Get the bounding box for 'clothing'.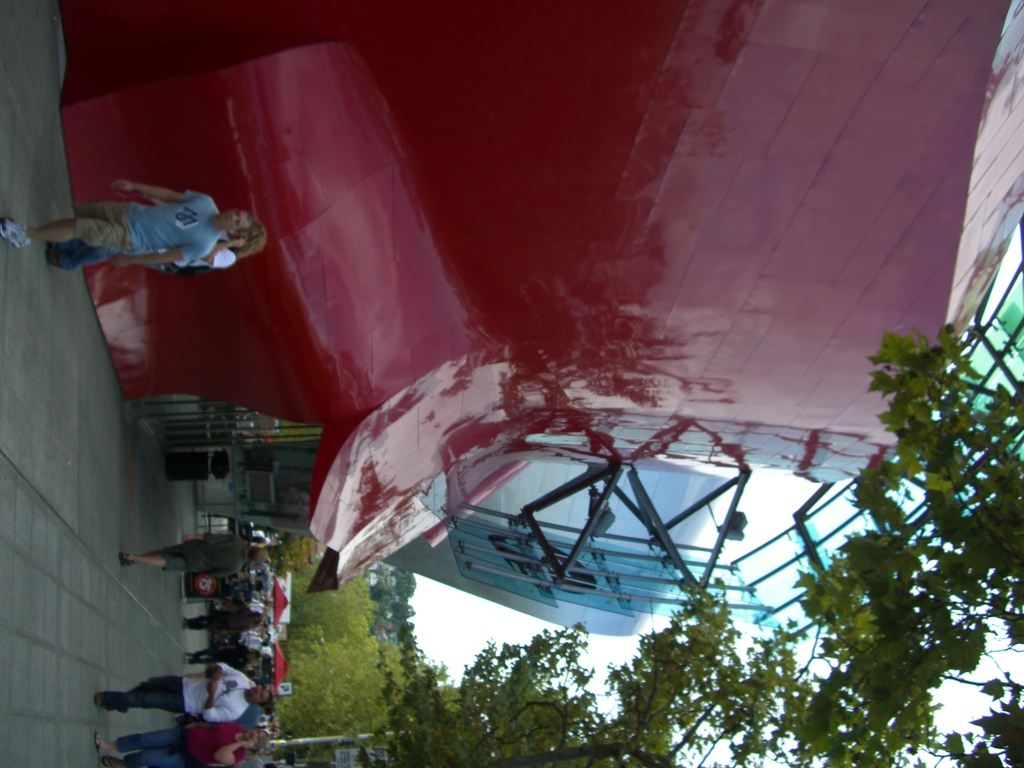
[58, 229, 237, 273].
